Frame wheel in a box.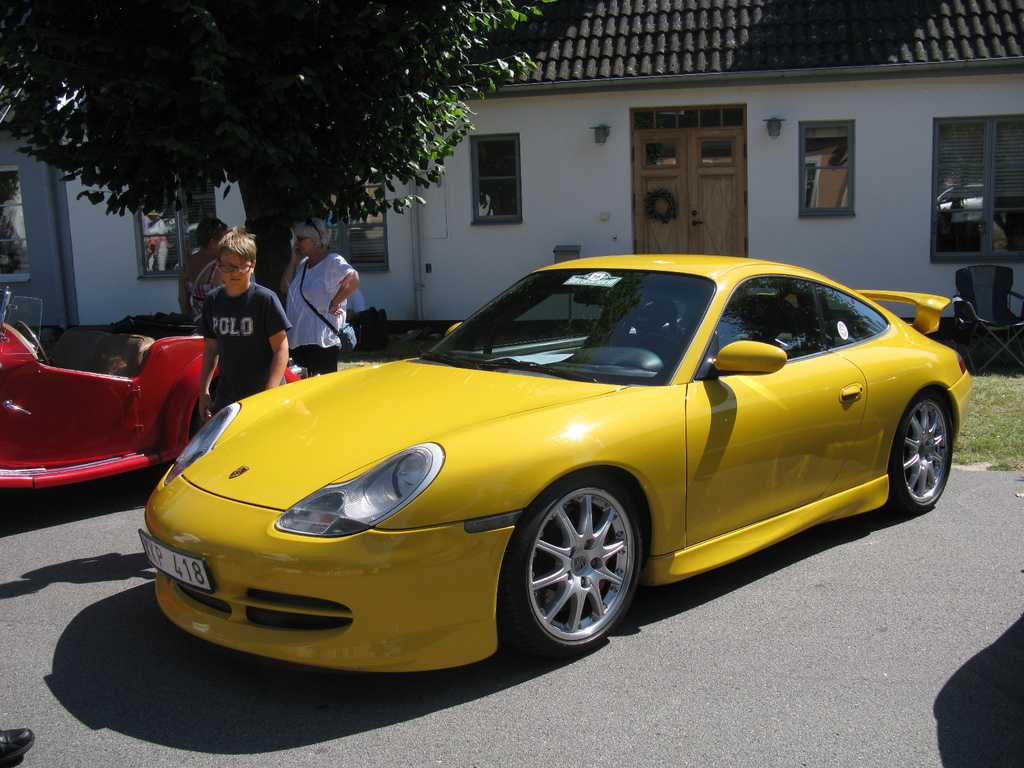
(888,386,955,516).
